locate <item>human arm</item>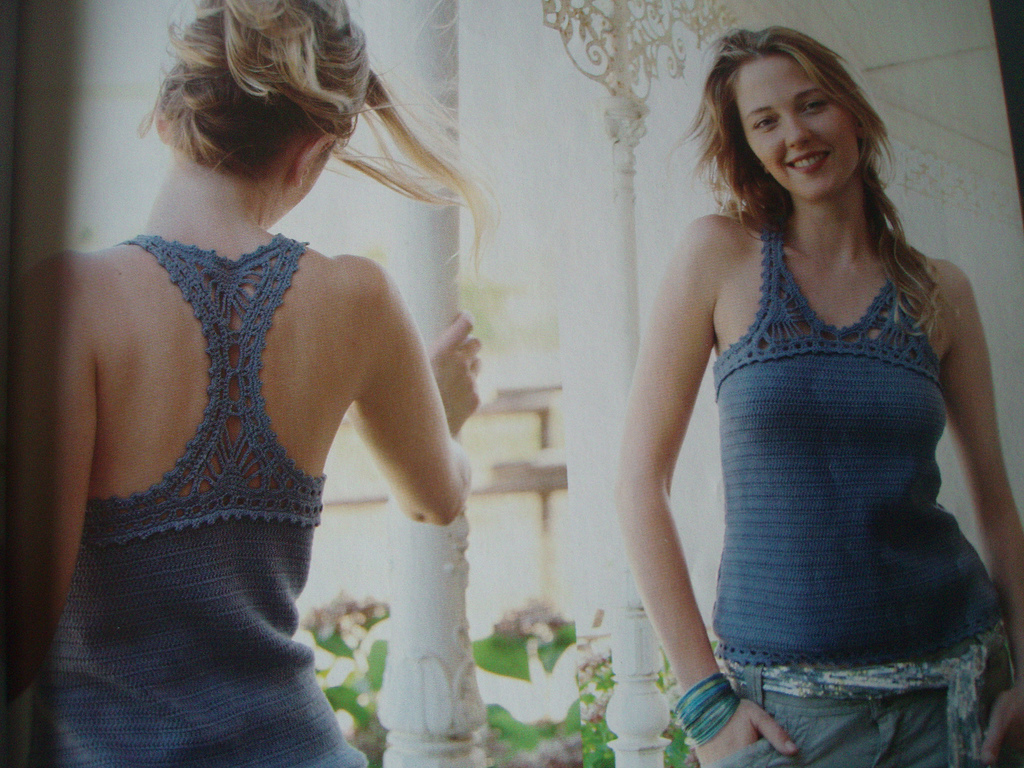
Rect(945, 256, 1023, 767)
